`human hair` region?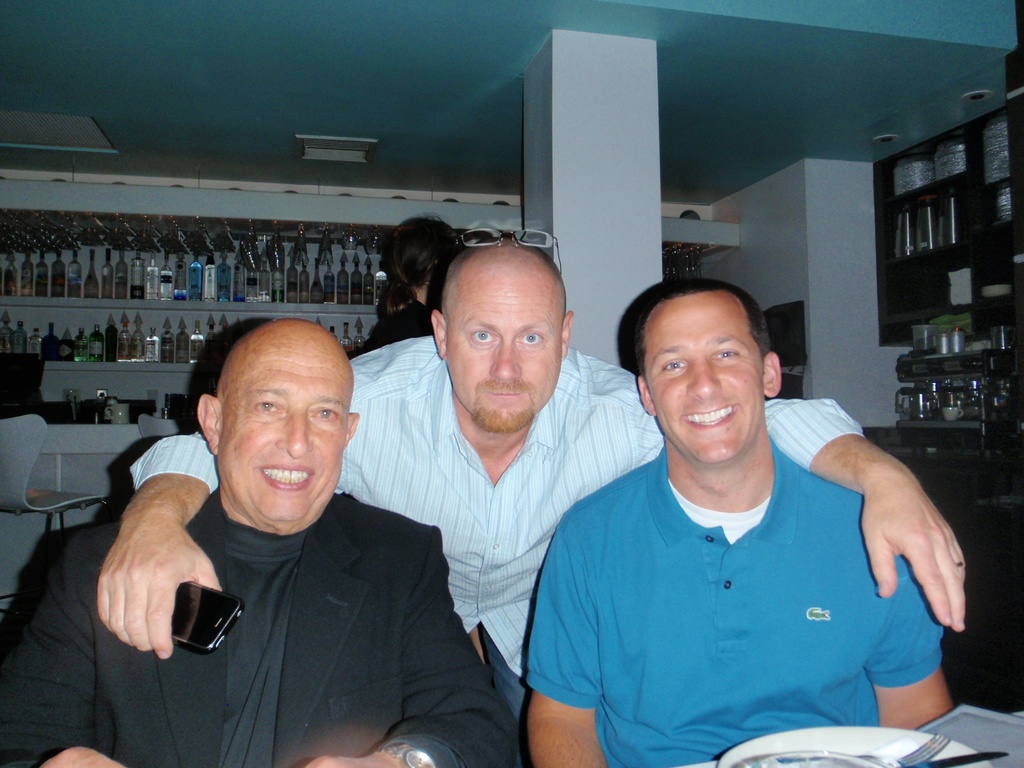
region(635, 277, 777, 410)
